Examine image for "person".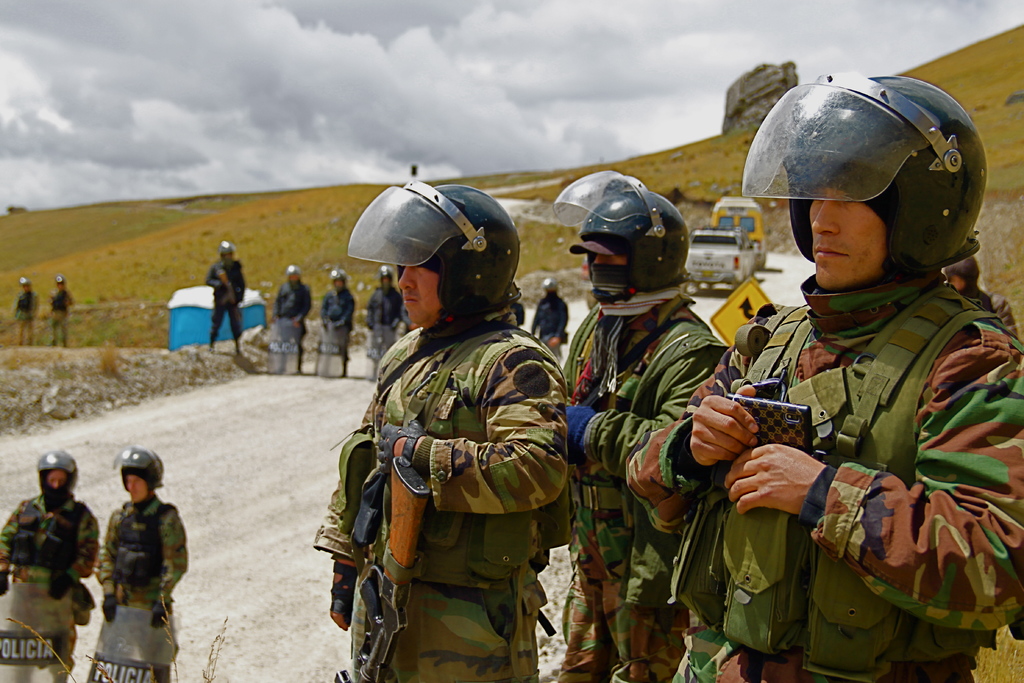
Examination result: locate(317, 272, 357, 382).
